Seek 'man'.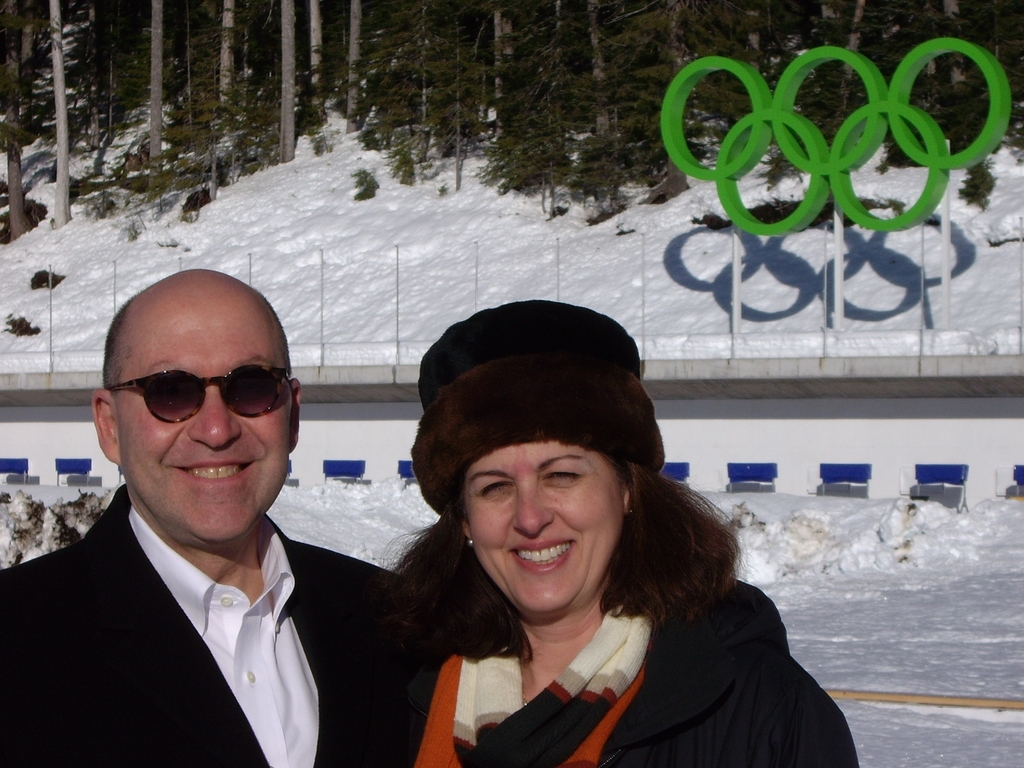
box(0, 264, 433, 767).
